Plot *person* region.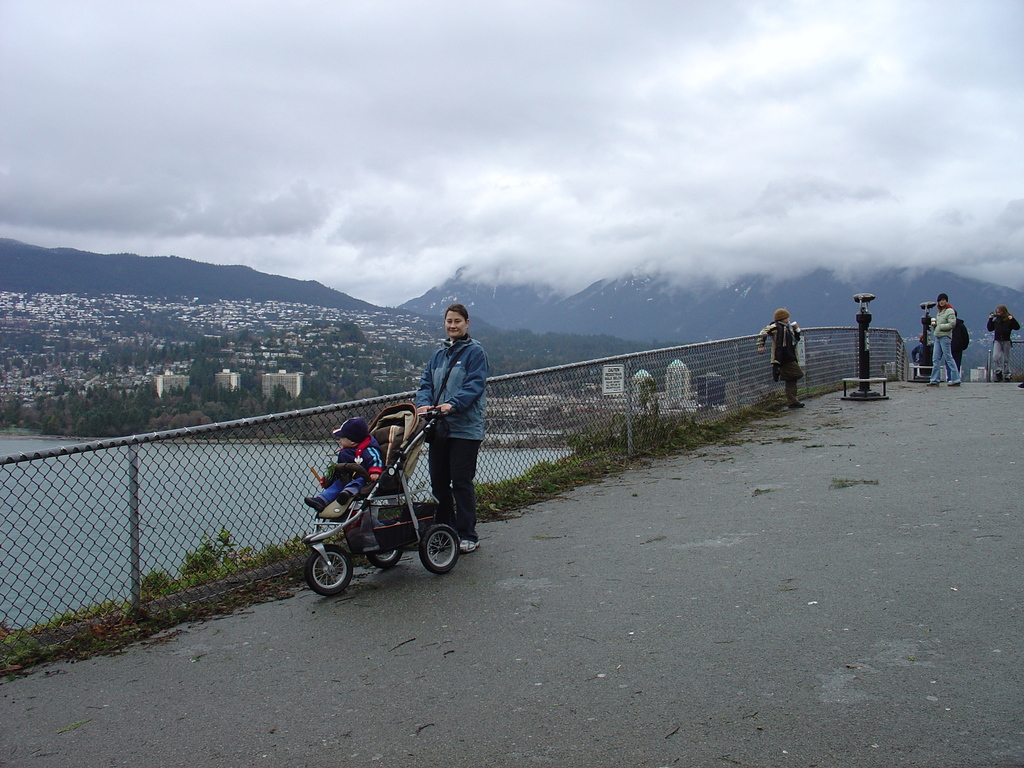
Plotted at bbox=[942, 313, 966, 386].
